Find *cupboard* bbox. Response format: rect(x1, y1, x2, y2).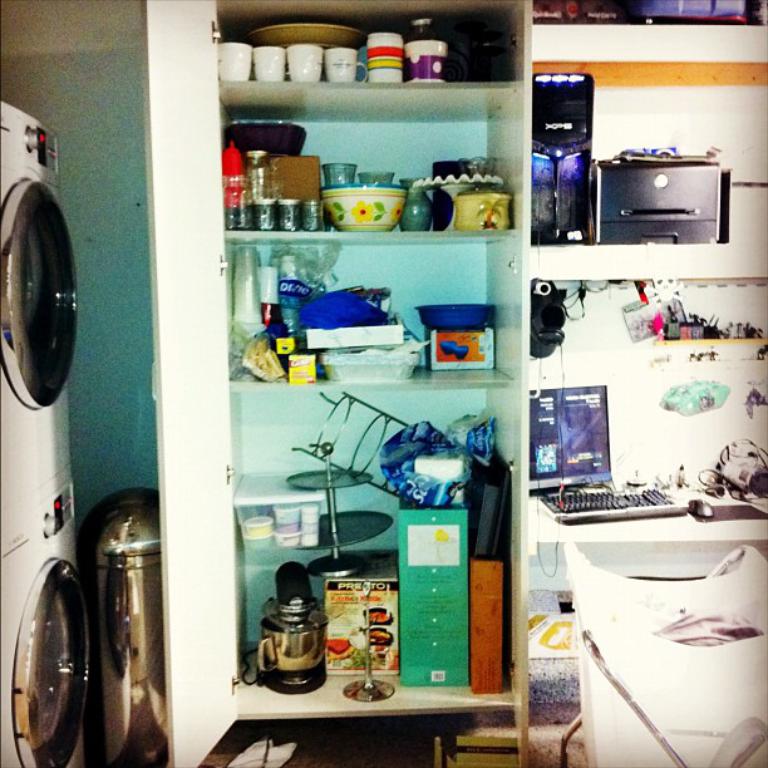
rect(142, 0, 767, 767).
